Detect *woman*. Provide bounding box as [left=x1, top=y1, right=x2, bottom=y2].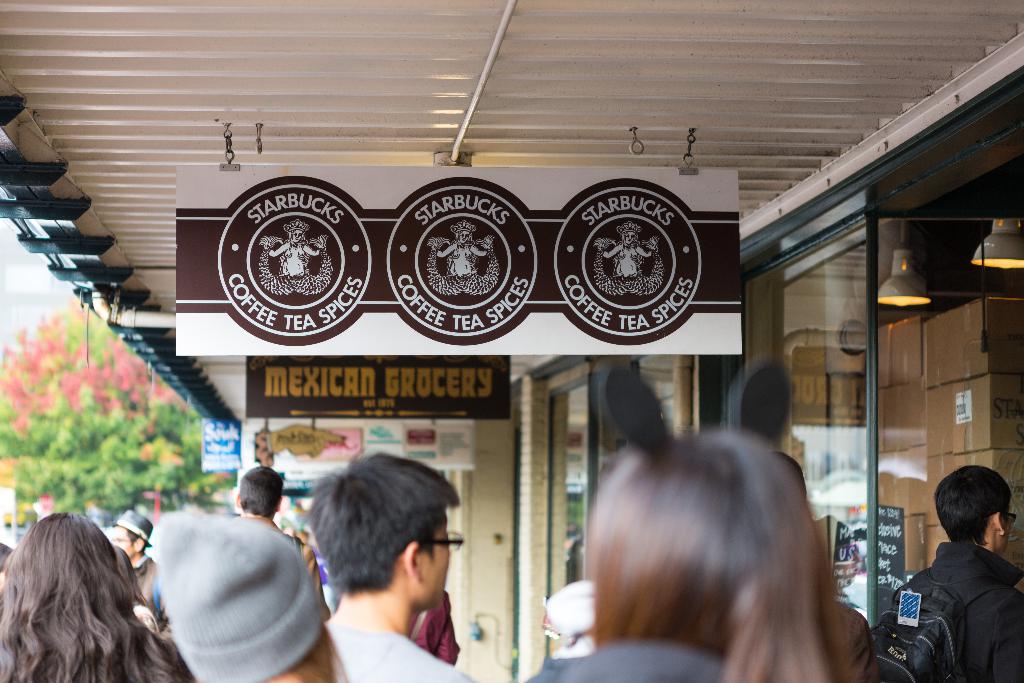
[left=0, top=510, right=192, bottom=682].
